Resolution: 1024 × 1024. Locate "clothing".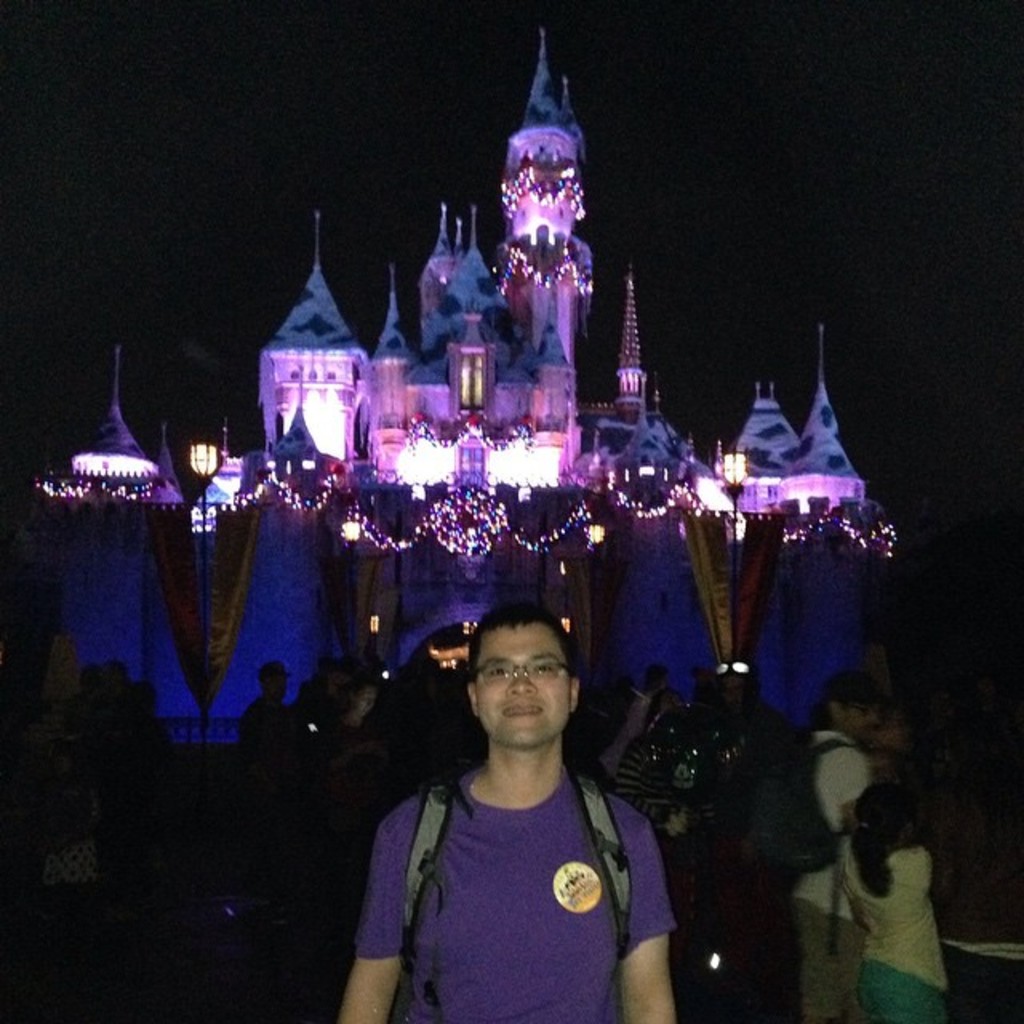
[x1=771, y1=731, x2=882, y2=1018].
